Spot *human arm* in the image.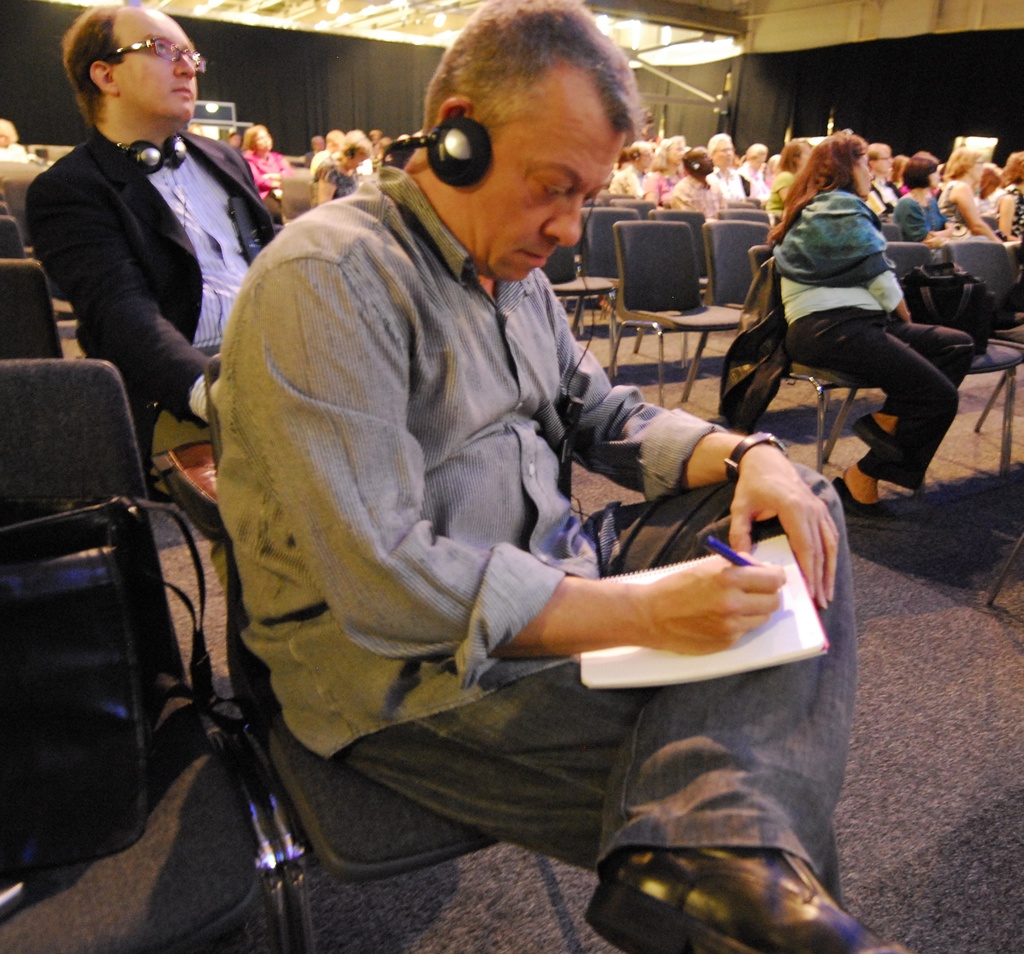
*human arm* found at locate(33, 159, 223, 436).
